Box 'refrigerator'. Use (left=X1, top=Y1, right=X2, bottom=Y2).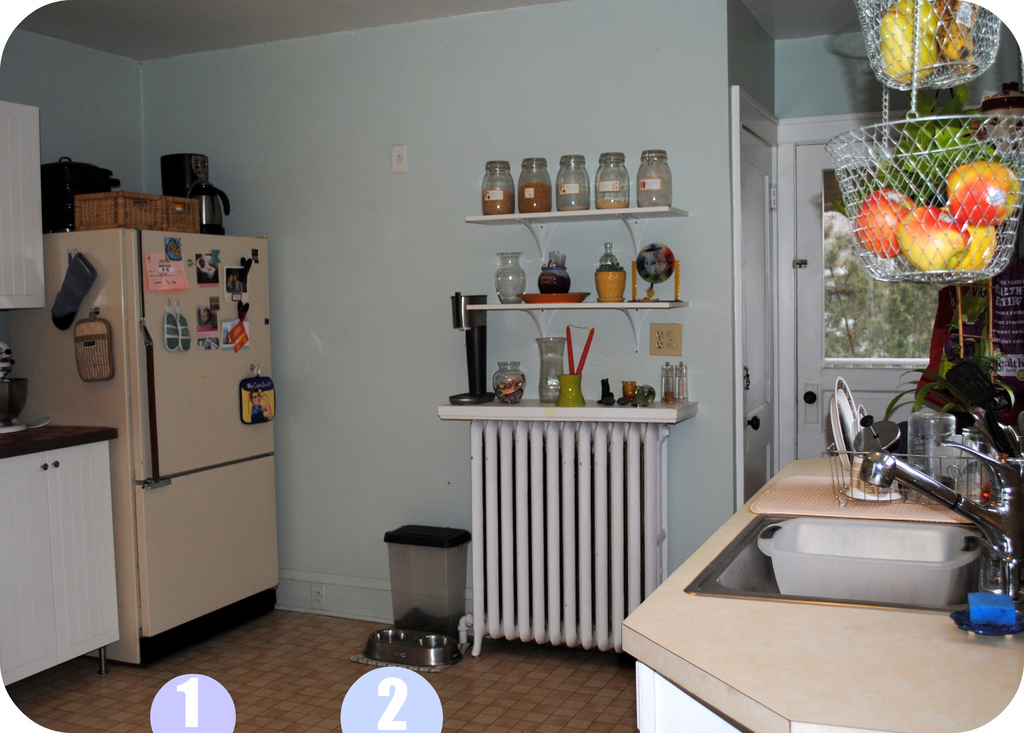
(left=11, top=233, right=276, bottom=666).
